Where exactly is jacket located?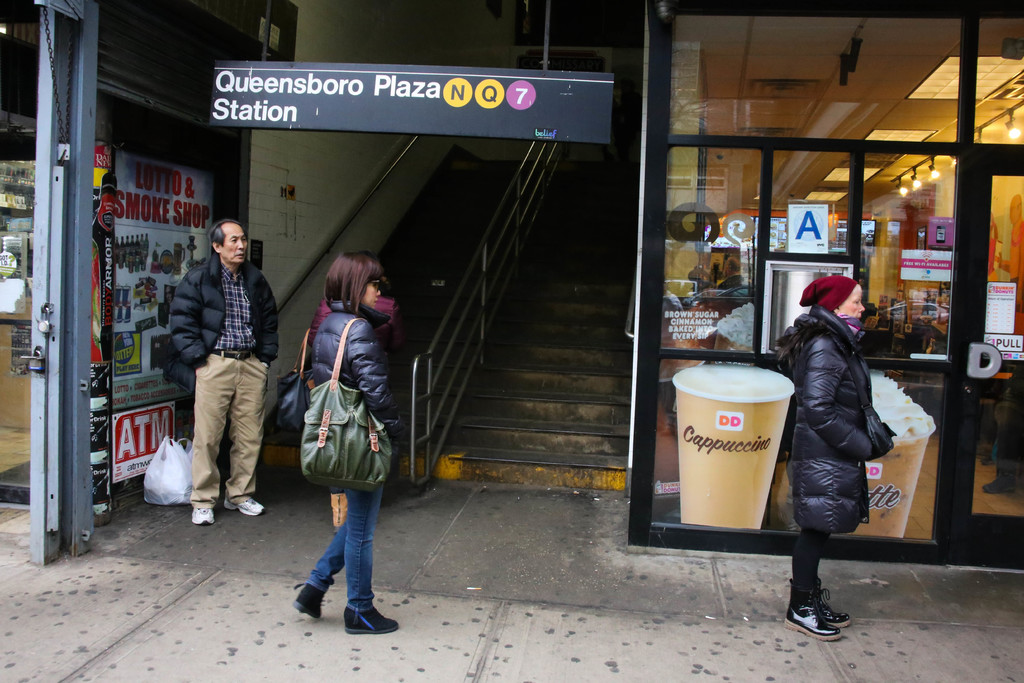
Its bounding box is 173,252,278,362.
